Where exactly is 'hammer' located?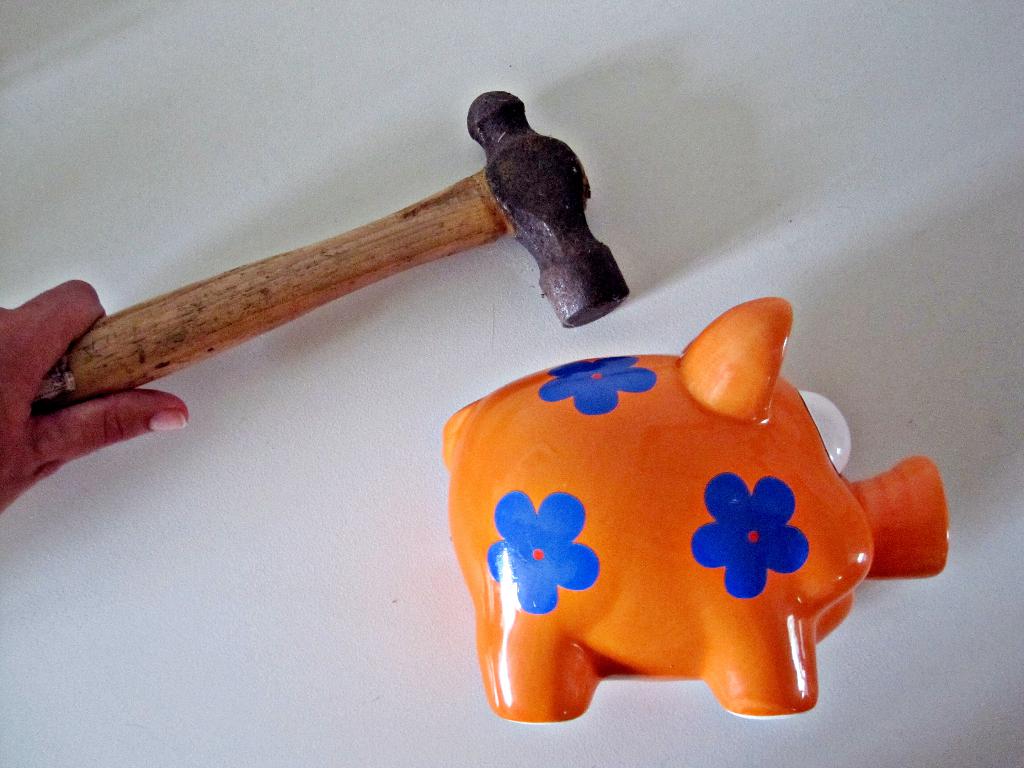
Its bounding box is [x1=52, y1=92, x2=641, y2=467].
